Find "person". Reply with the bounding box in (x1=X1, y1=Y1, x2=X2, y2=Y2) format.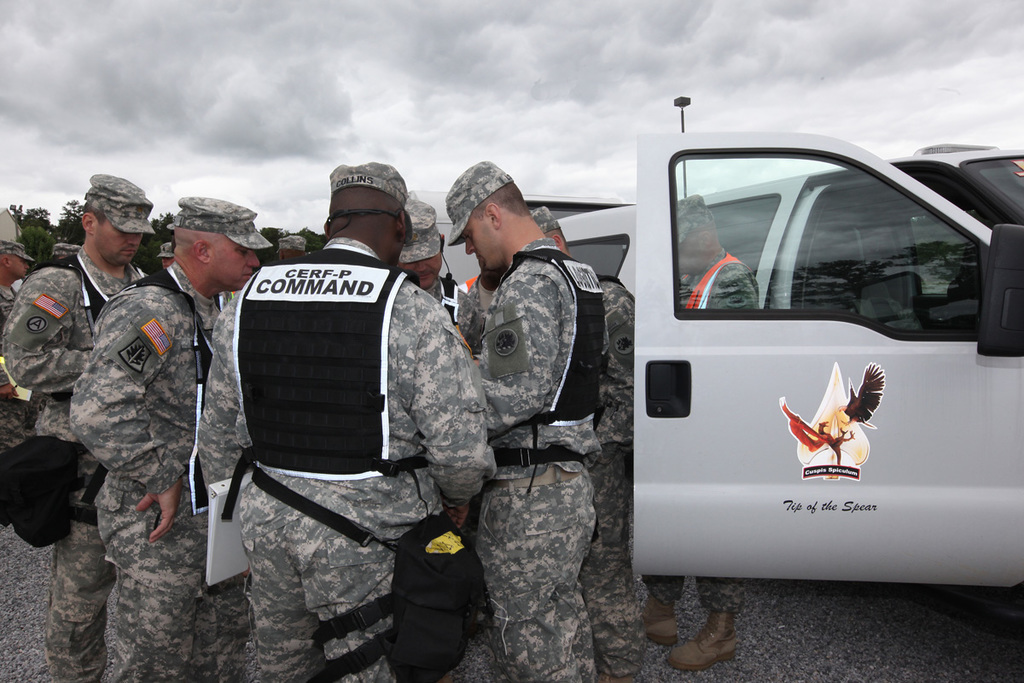
(x1=641, y1=192, x2=759, y2=674).
